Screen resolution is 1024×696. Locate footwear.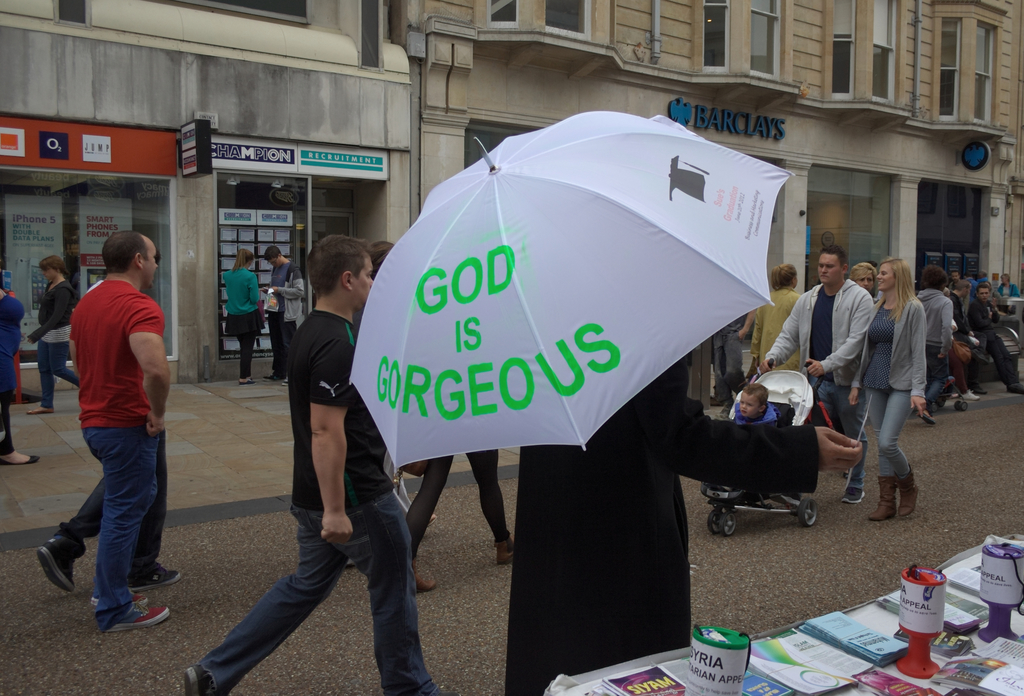
detection(918, 410, 934, 424).
